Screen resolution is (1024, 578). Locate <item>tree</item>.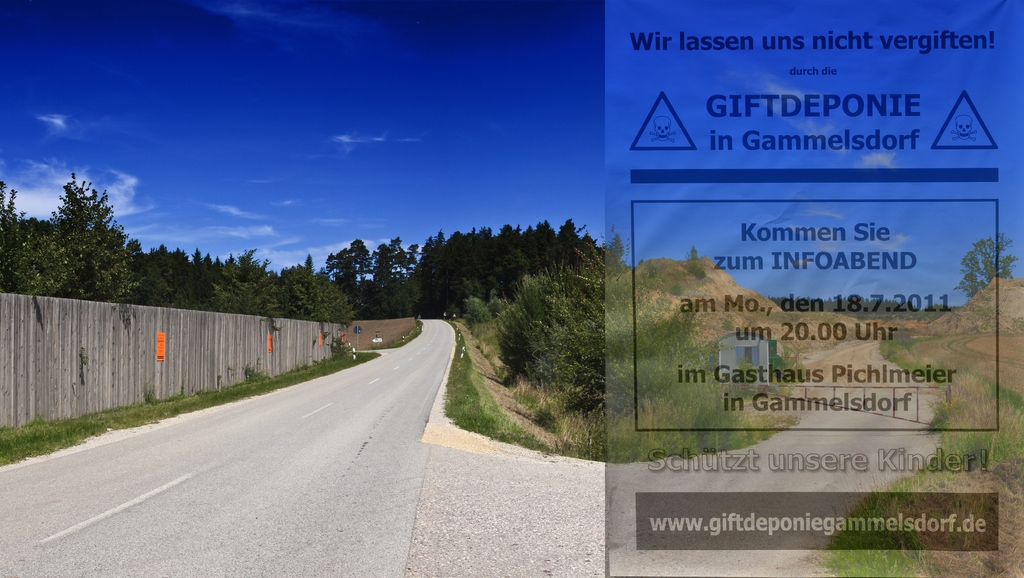
{"left": 565, "top": 224, "right": 602, "bottom": 260}.
